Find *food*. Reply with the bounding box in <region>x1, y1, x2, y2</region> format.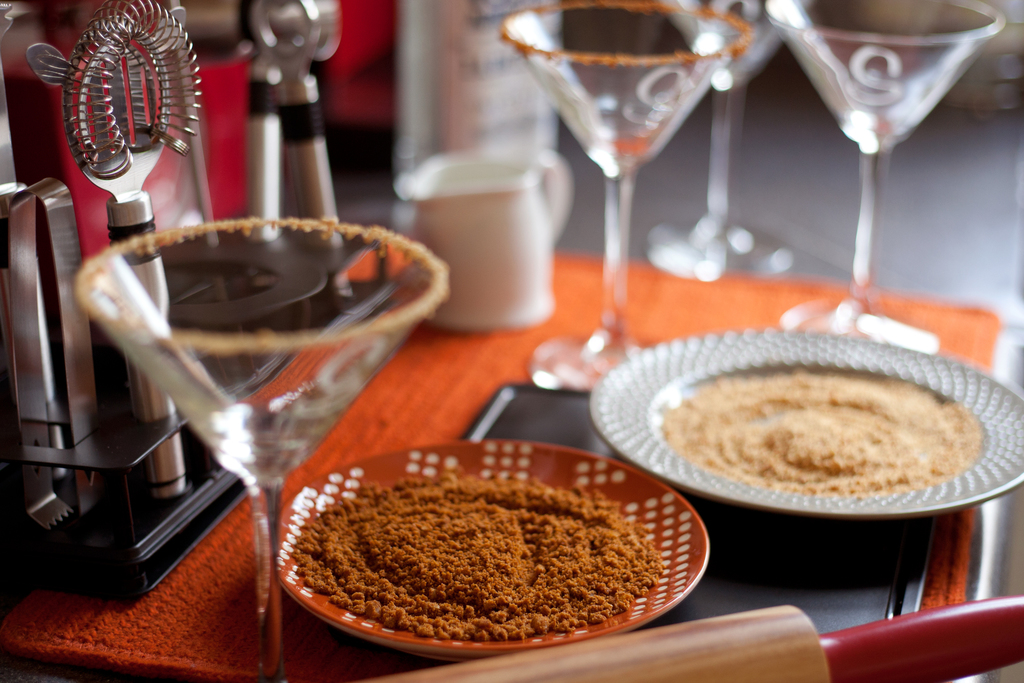
<region>285, 457, 699, 634</region>.
